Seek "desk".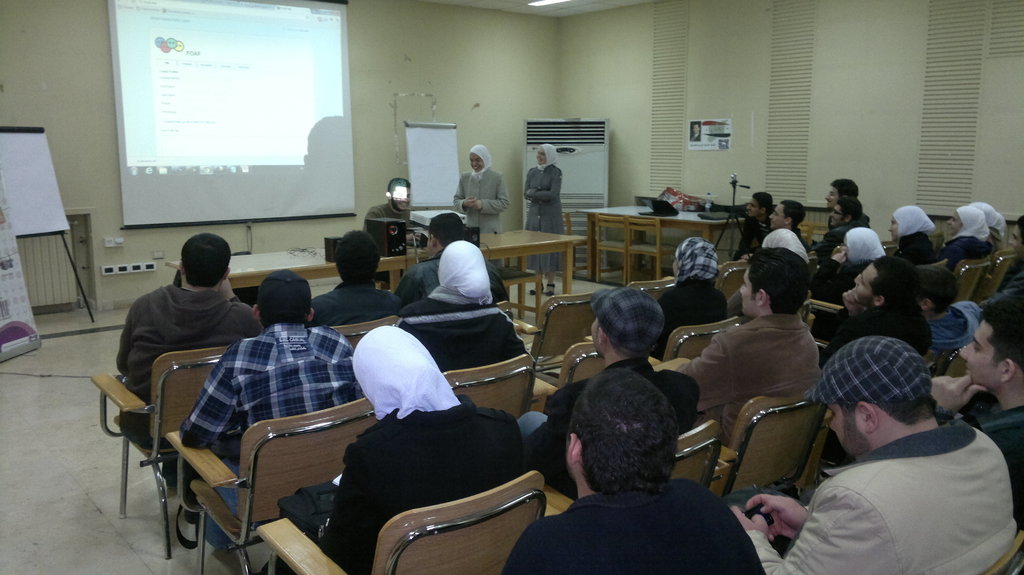
region(547, 201, 705, 278).
